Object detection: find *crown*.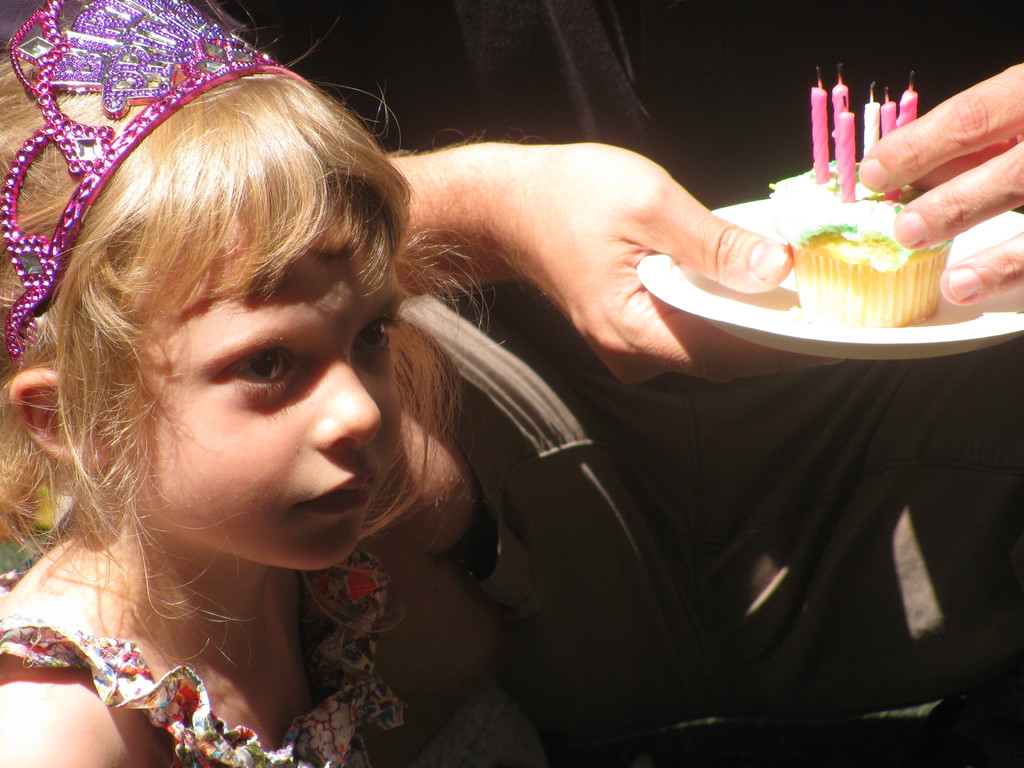
locate(0, 0, 317, 369).
